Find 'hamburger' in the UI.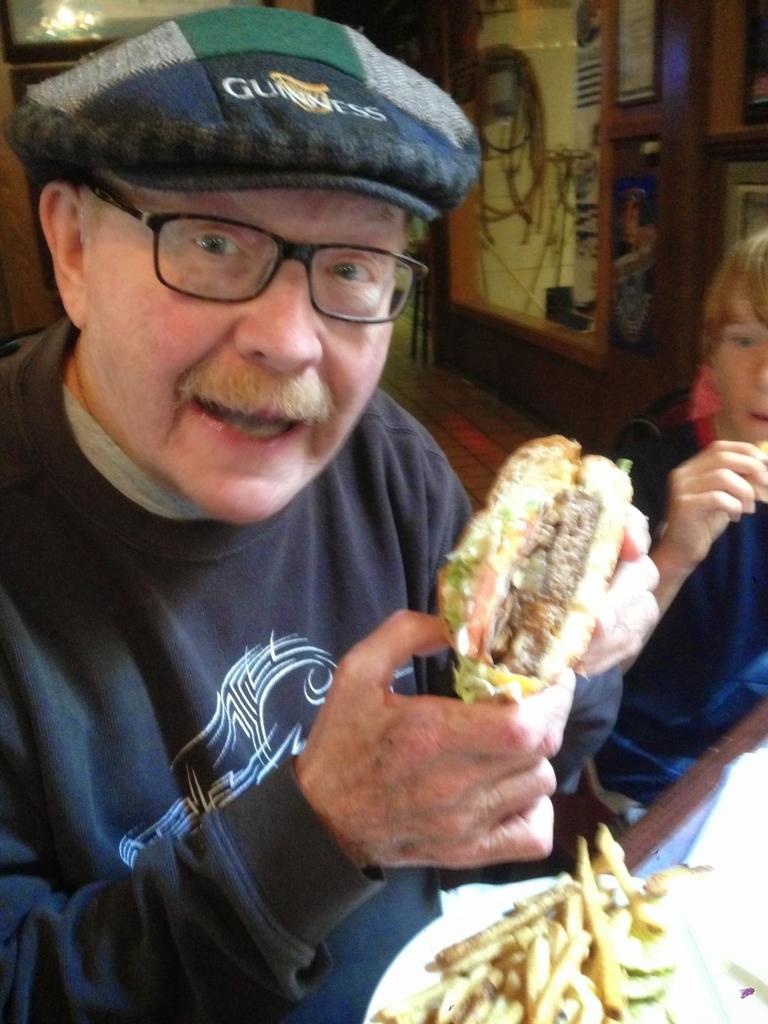
UI element at locate(436, 431, 634, 707).
